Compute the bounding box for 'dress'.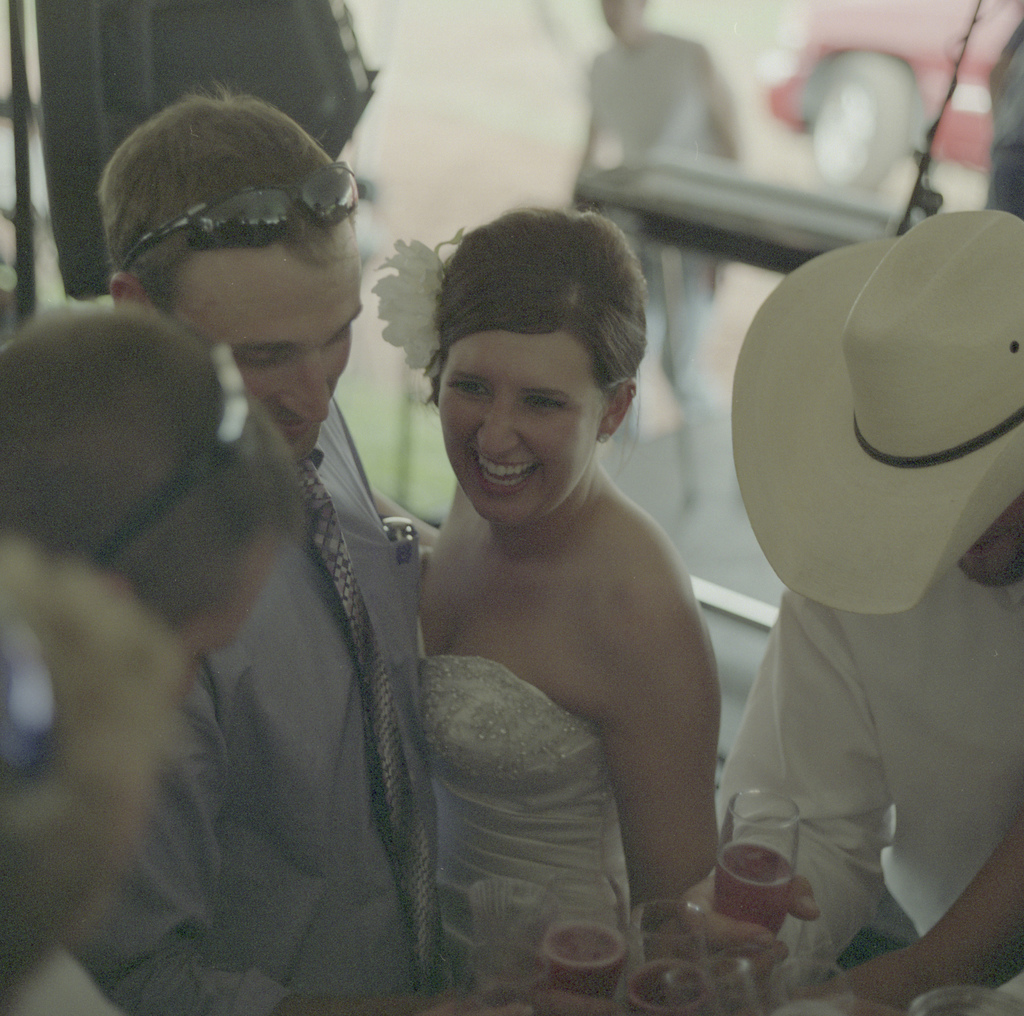
BBox(417, 613, 631, 1015).
